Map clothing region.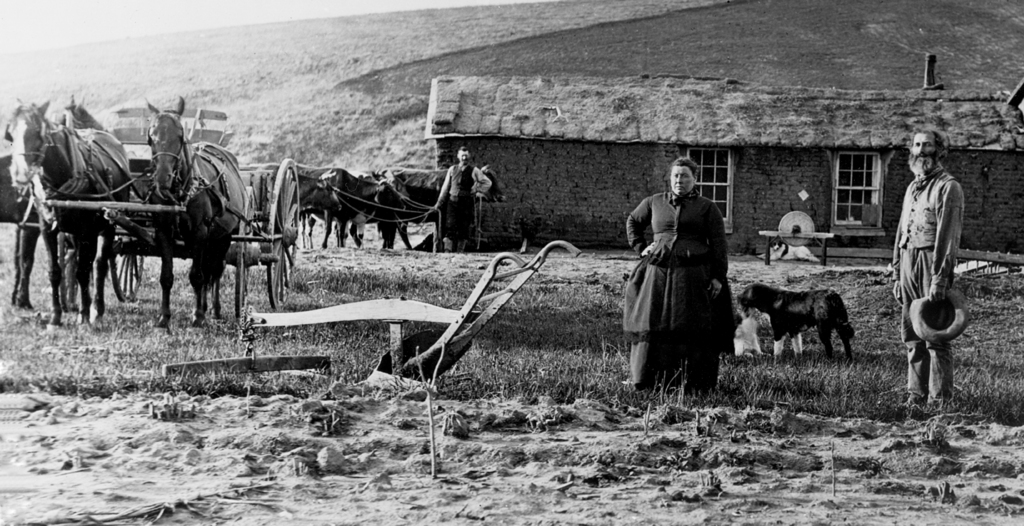
Mapped to <box>617,192,732,389</box>.
